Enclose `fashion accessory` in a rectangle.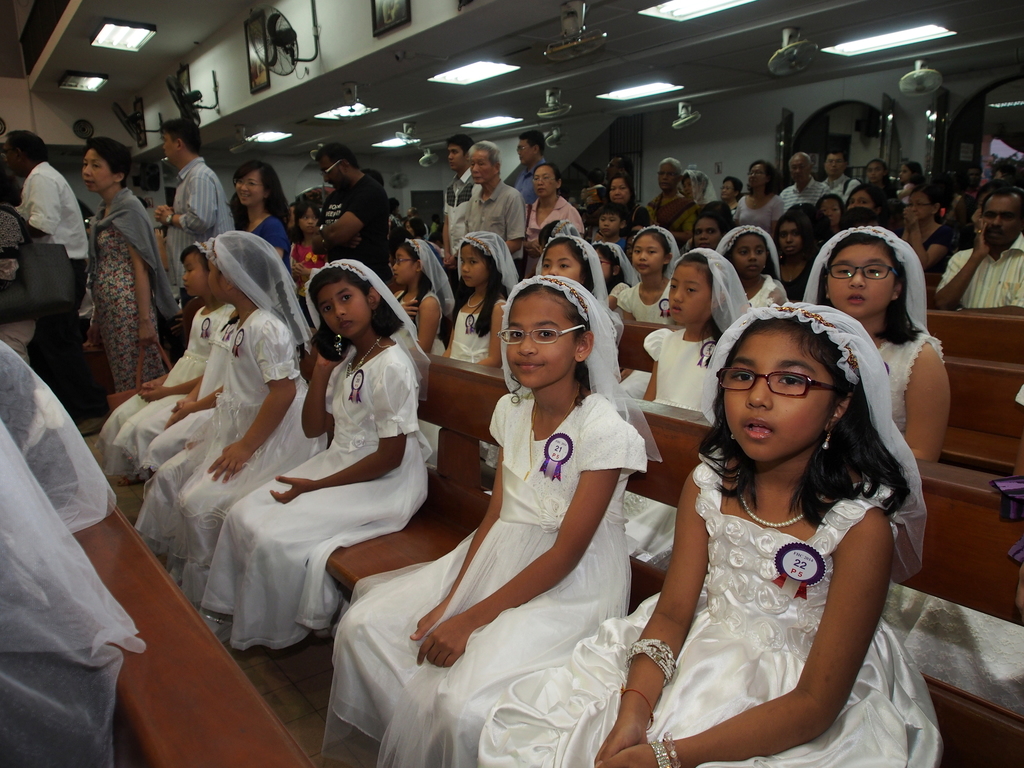
[646, 736, 673, 767].
